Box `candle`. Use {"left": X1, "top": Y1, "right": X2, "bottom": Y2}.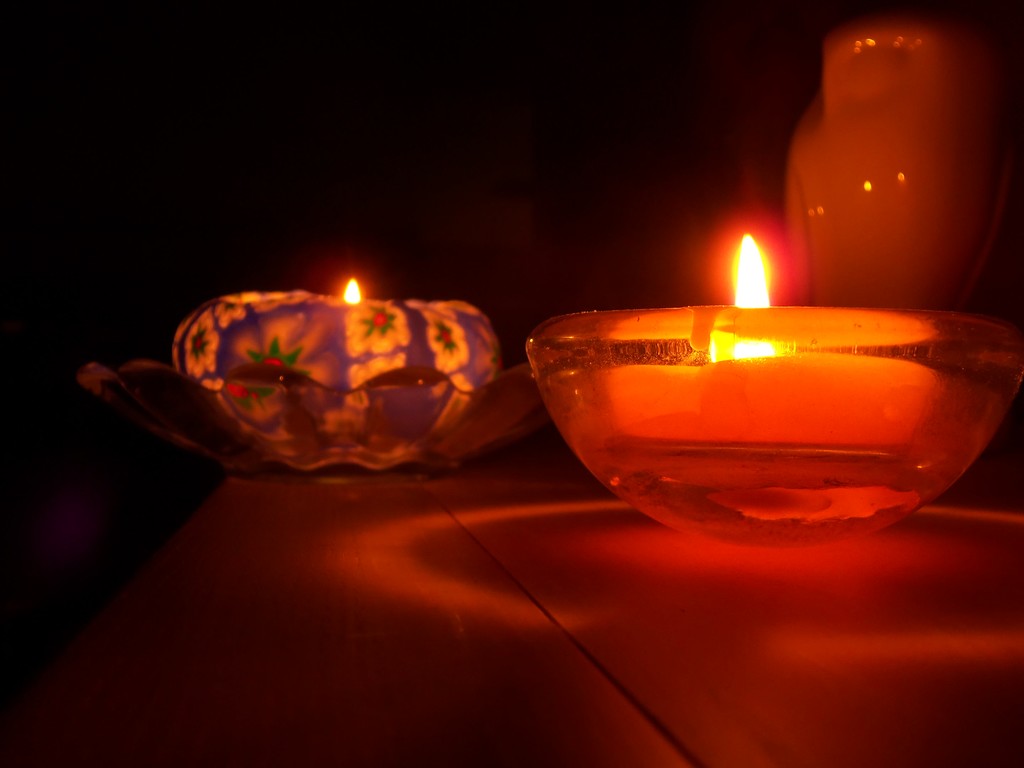
{"left": 168, "top": 278, "right": 501, "bottom": 463}.
